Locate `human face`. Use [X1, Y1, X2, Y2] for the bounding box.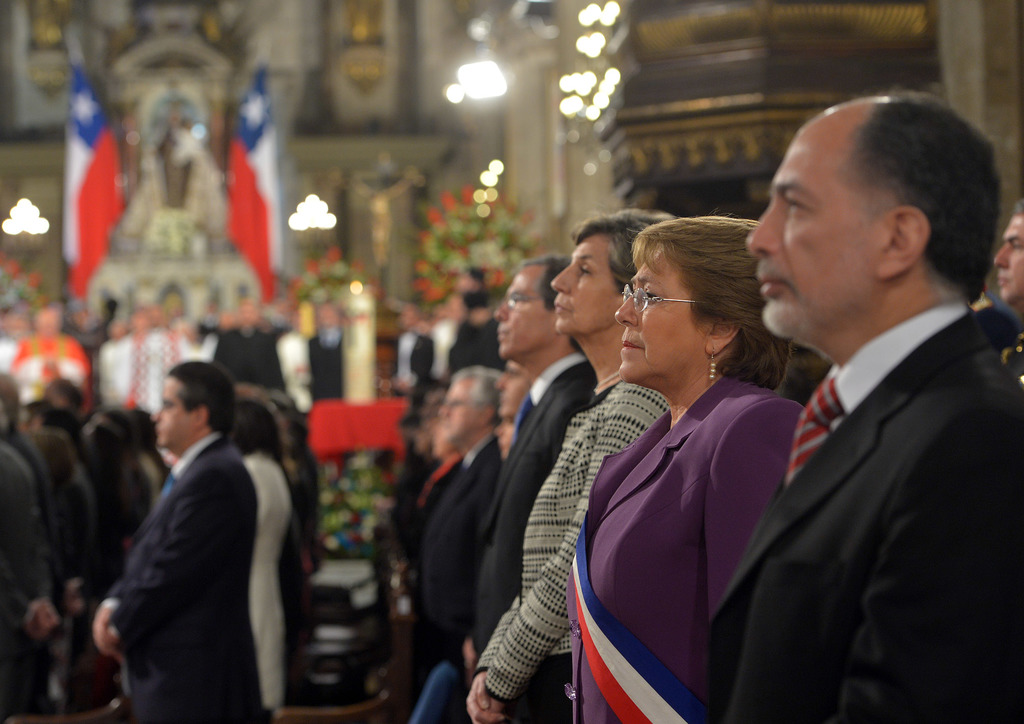
[490, 360, 534, 419].
